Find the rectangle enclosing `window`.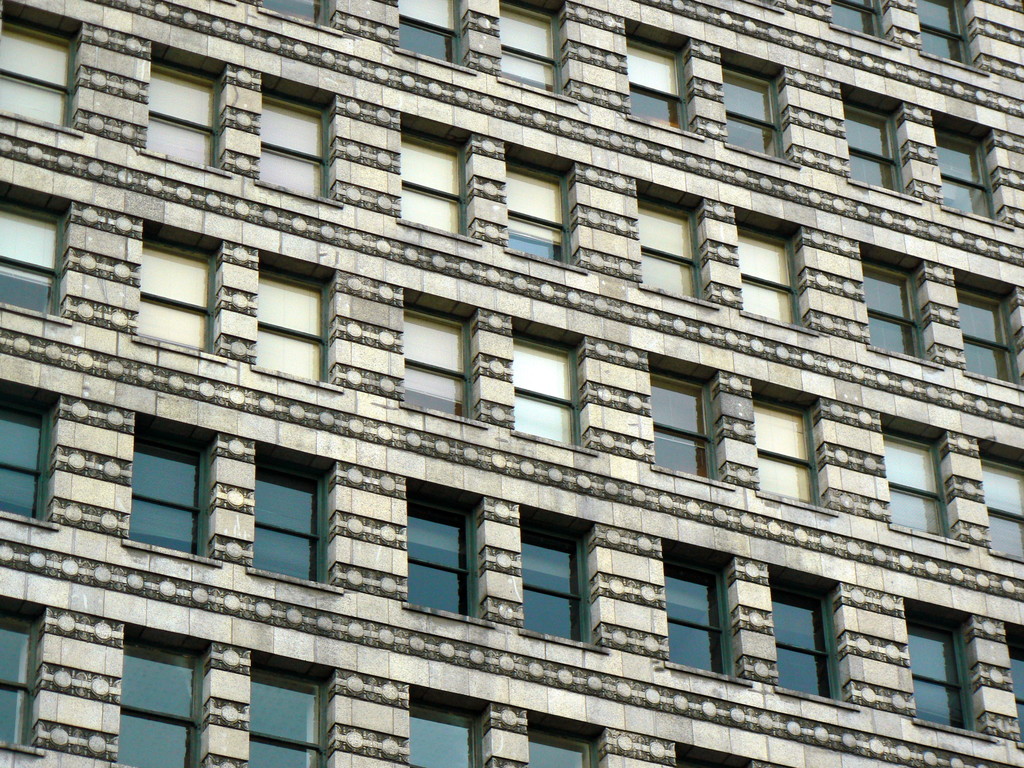
BBox(7, 208, 62, 316).
